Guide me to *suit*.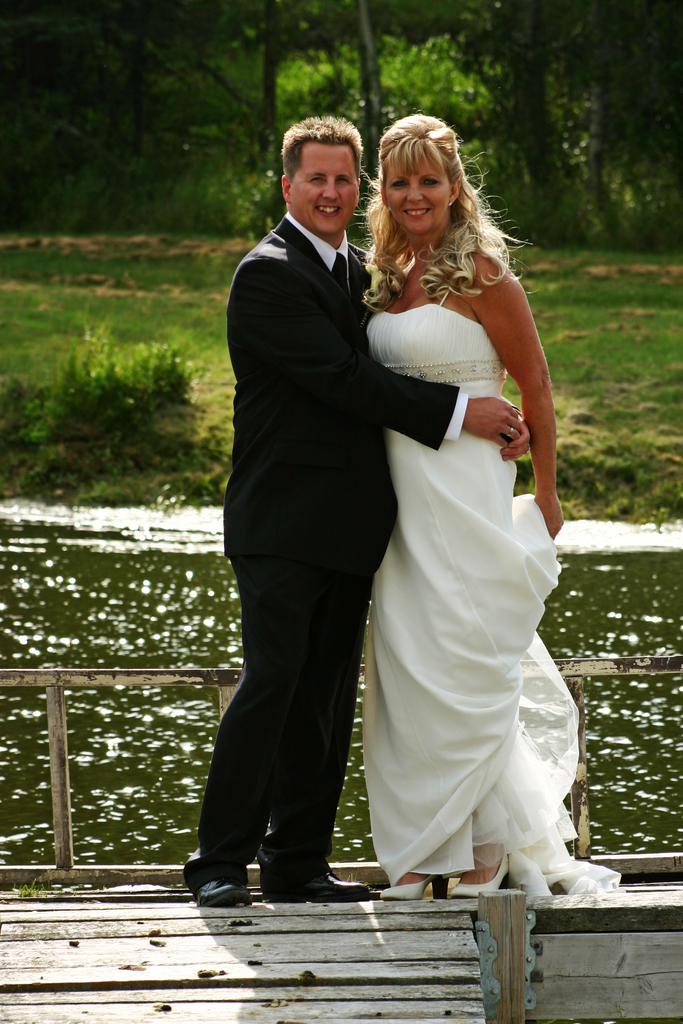
Guidance: [x1=219, y1=167, x2=469, y2=902].
